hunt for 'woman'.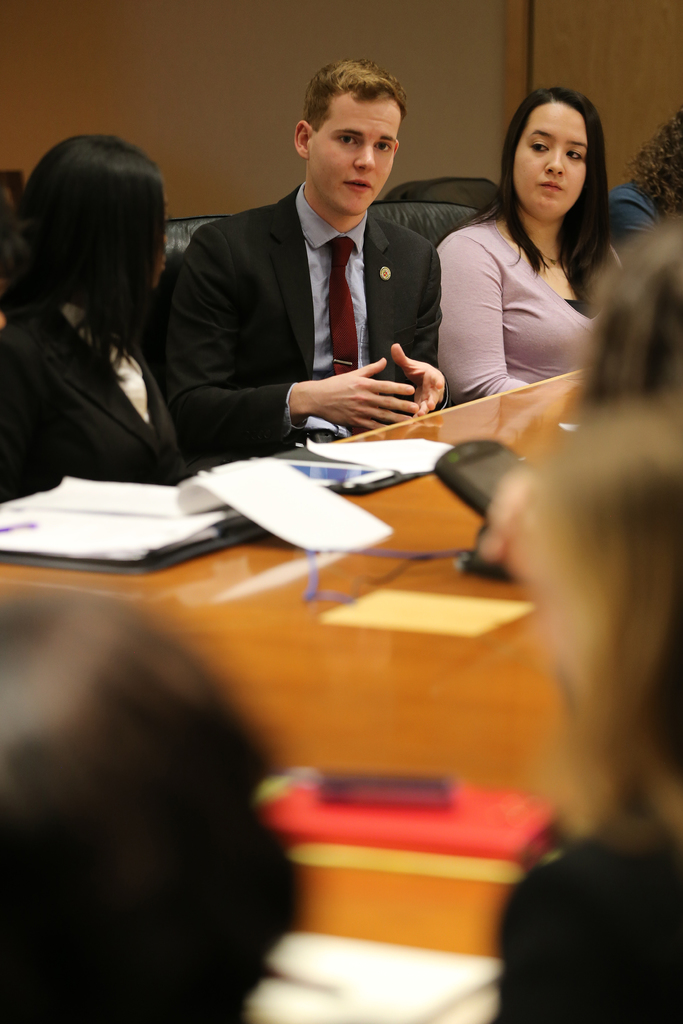
Hunted down at bbox(416, 74, 657, 436).
